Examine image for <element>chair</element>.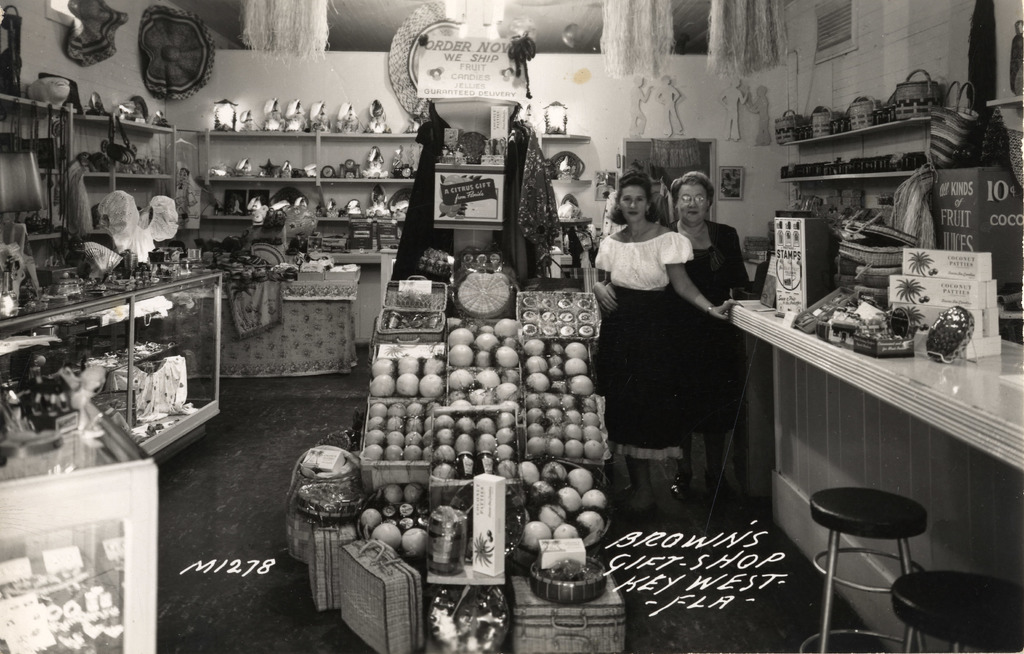
Examination result: crop(886, 568, 1023, 653).
